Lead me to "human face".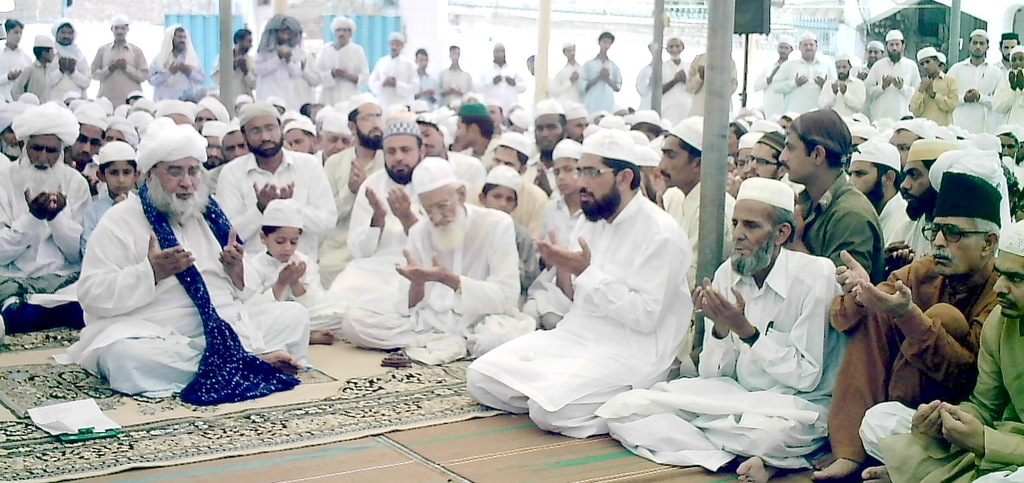
Lead to box(729, 126, 738, 156).
